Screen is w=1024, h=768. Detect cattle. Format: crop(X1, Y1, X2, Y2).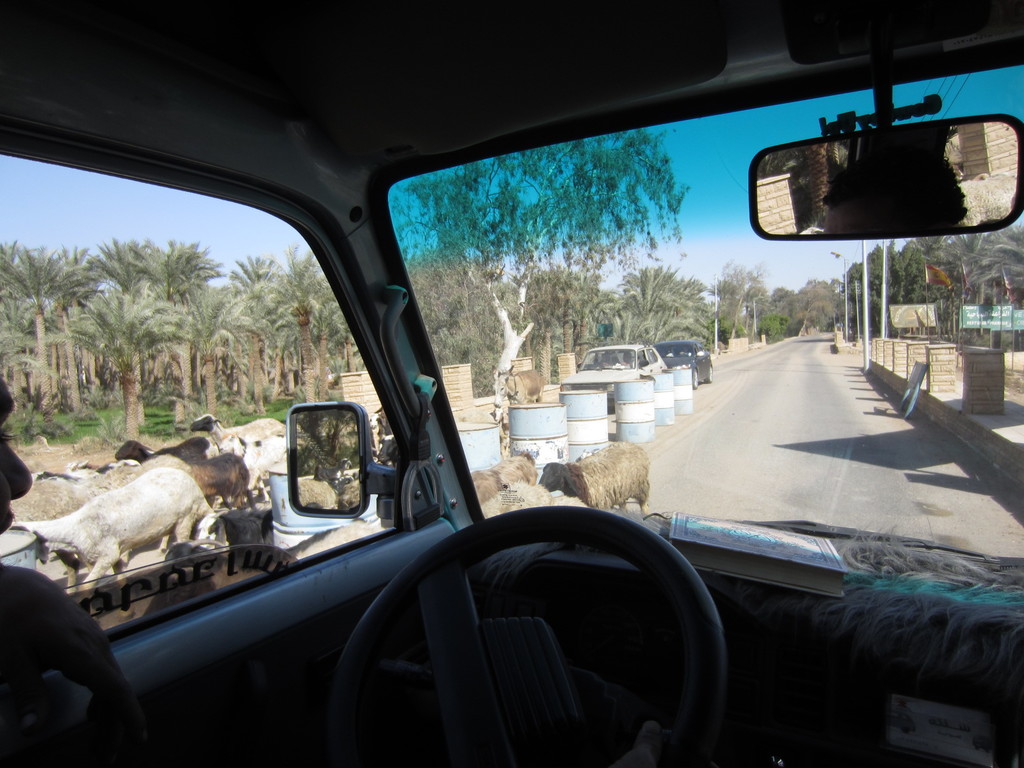
crop(20, 470, 208, 586).
